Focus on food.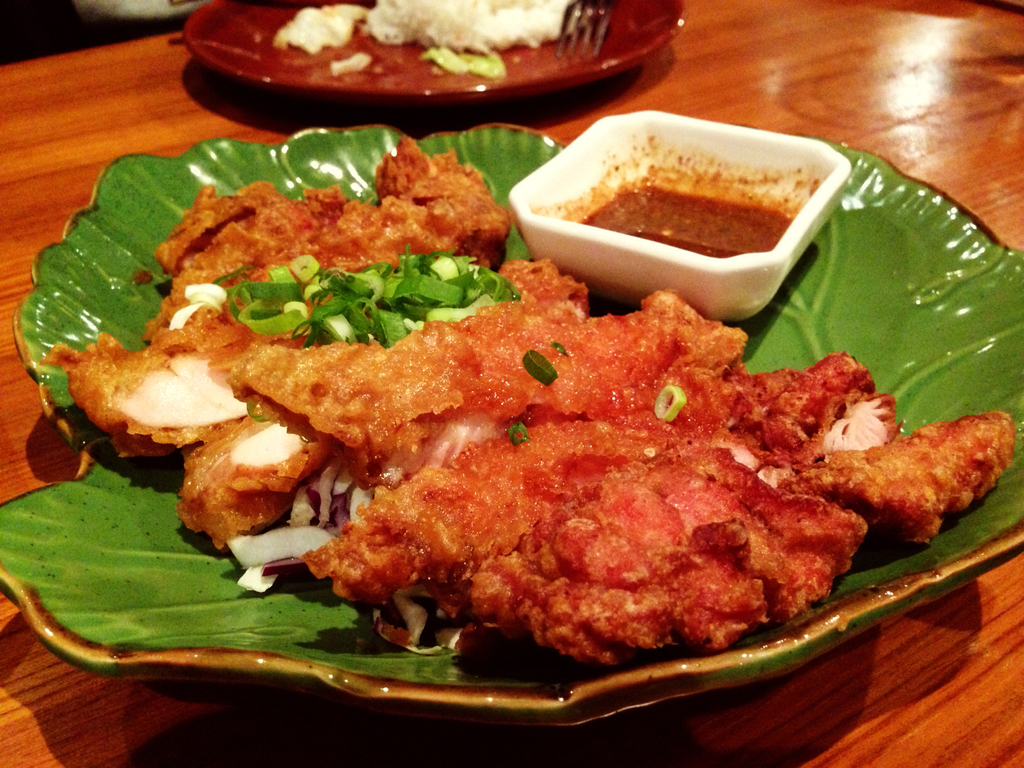
Focused at region(272, 1, 573, 74).
